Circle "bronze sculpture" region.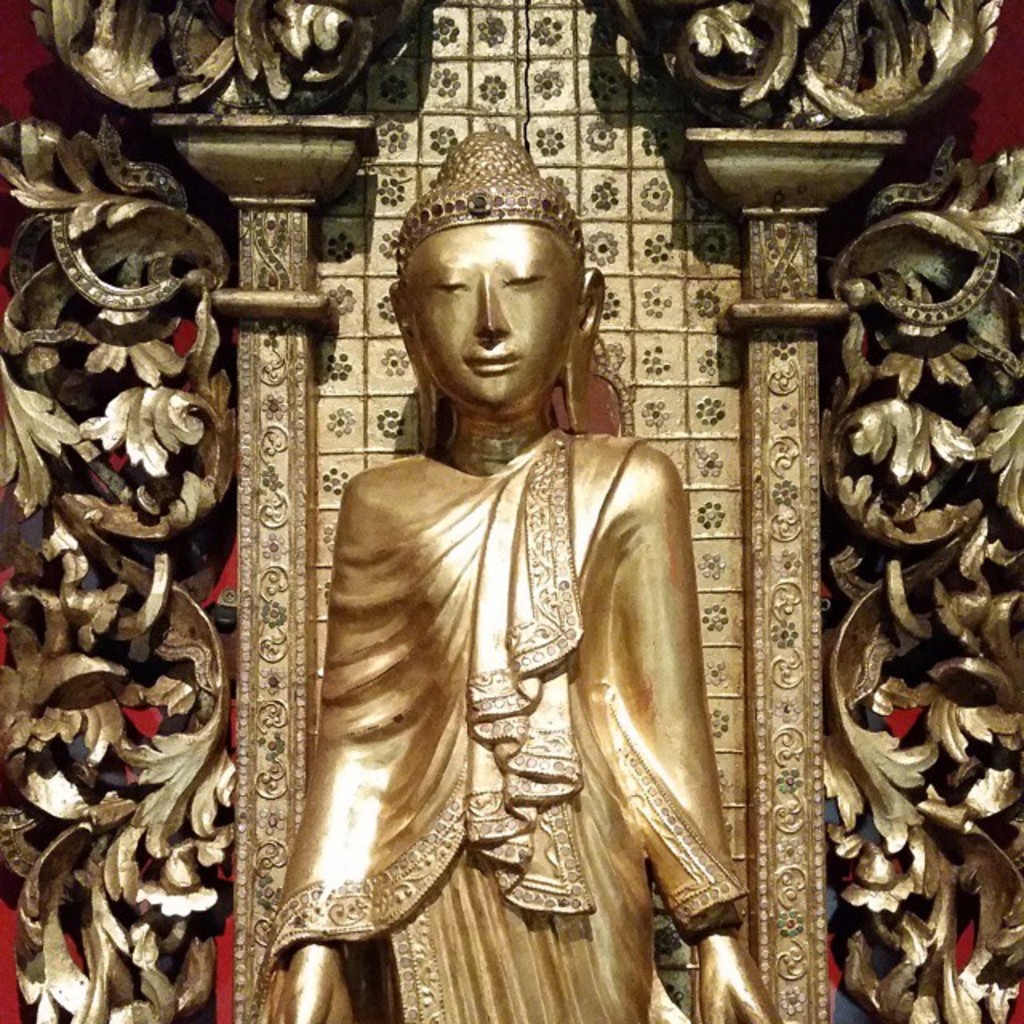
Region: bbox=[278, 158, 752, 1006].
